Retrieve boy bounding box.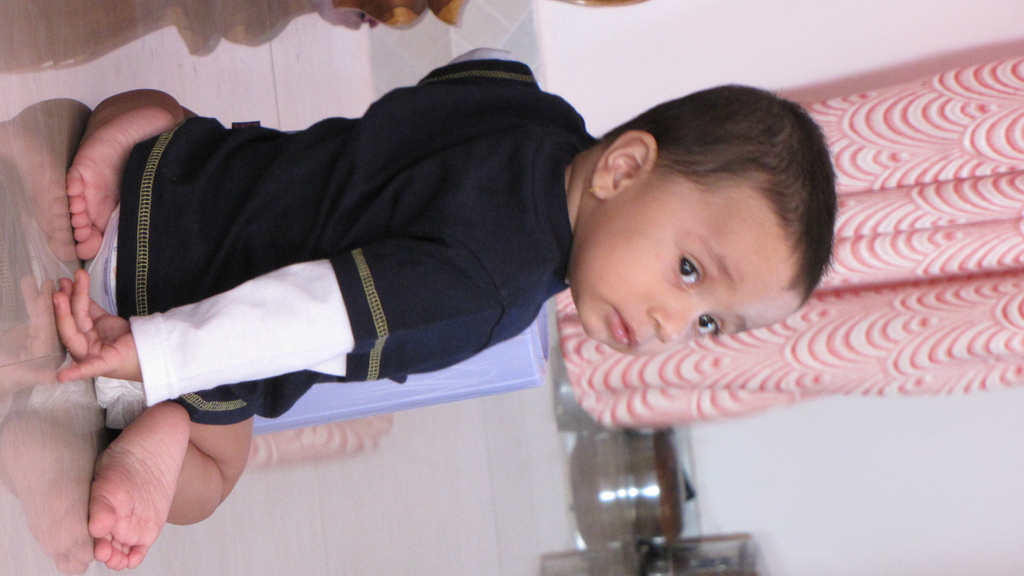
Bounding box: {"x1": 49, "y1": 43, "x2": 836, "y2": 572}.
